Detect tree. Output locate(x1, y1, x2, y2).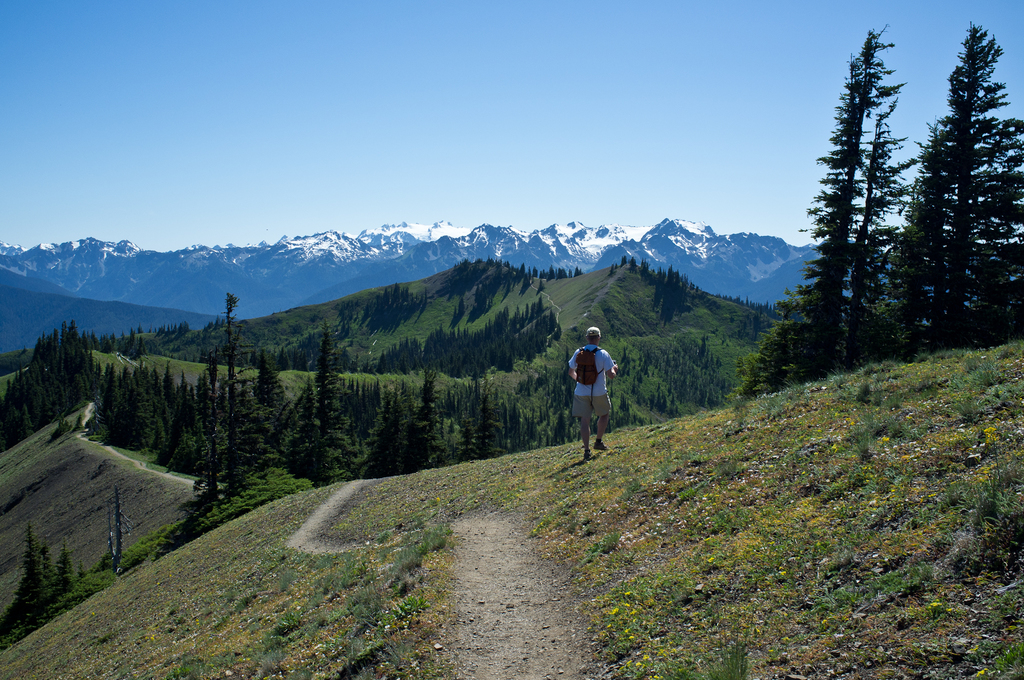
locate(374, 296, 566, 380).
